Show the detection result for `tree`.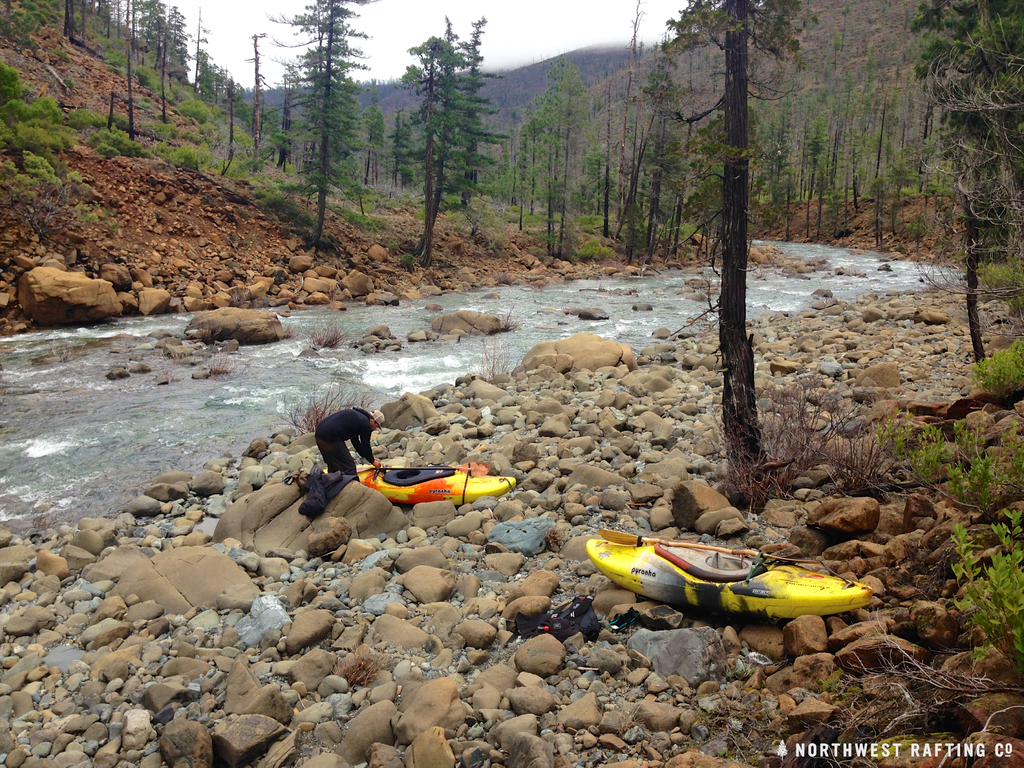
rect(60, 0, 79, 40).
